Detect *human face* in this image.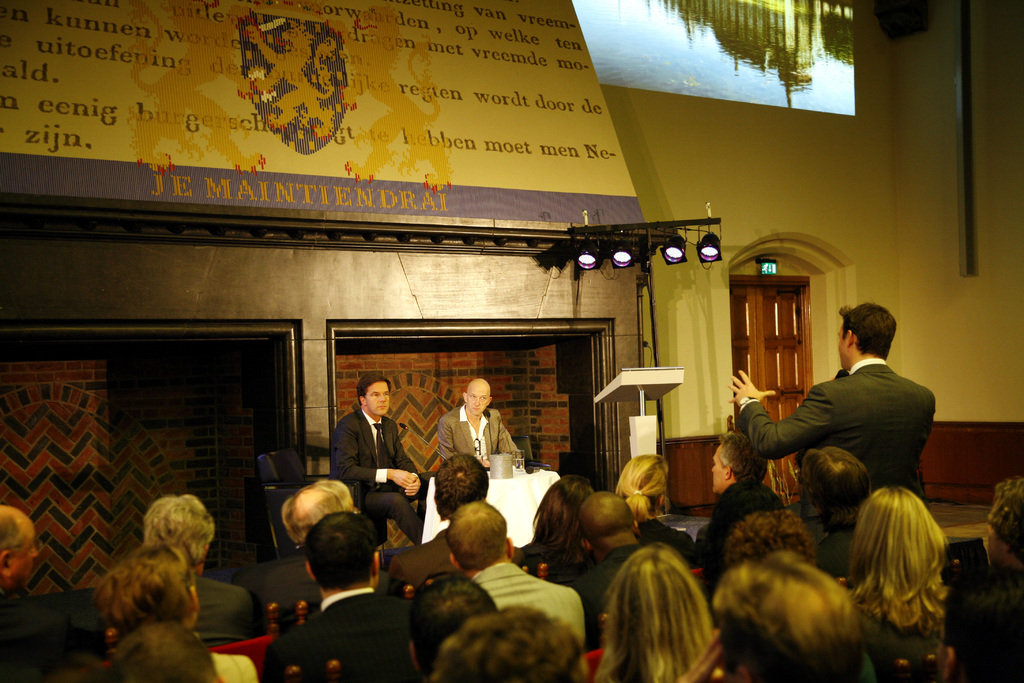
Detection: 711, 447, 725, 490.
